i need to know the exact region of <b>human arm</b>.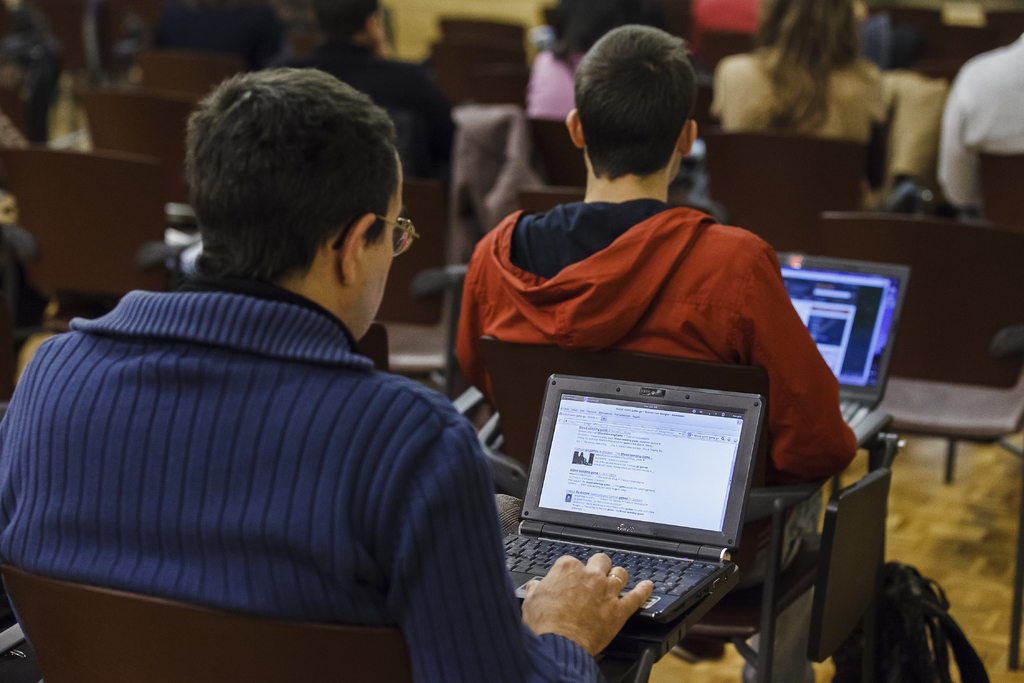
Region: detection(939, 60, 981, 211).
